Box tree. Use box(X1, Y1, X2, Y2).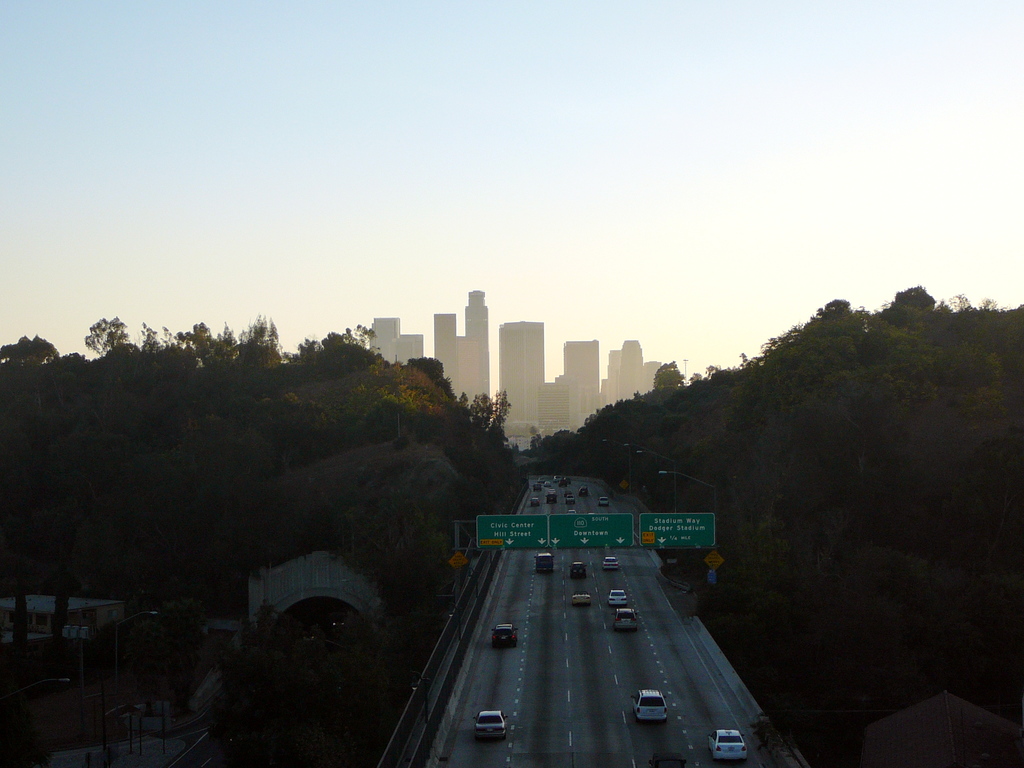
box(532, 276, 1023, 660).
